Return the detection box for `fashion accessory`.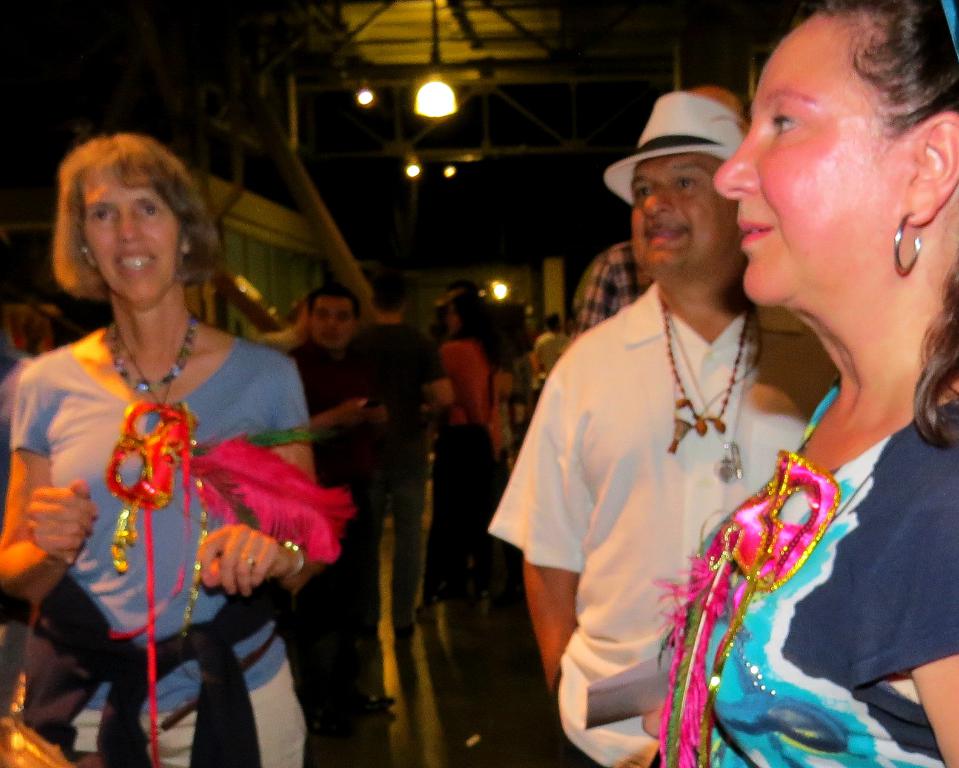
x1=662, y1=428, x2=904, y2=767.
